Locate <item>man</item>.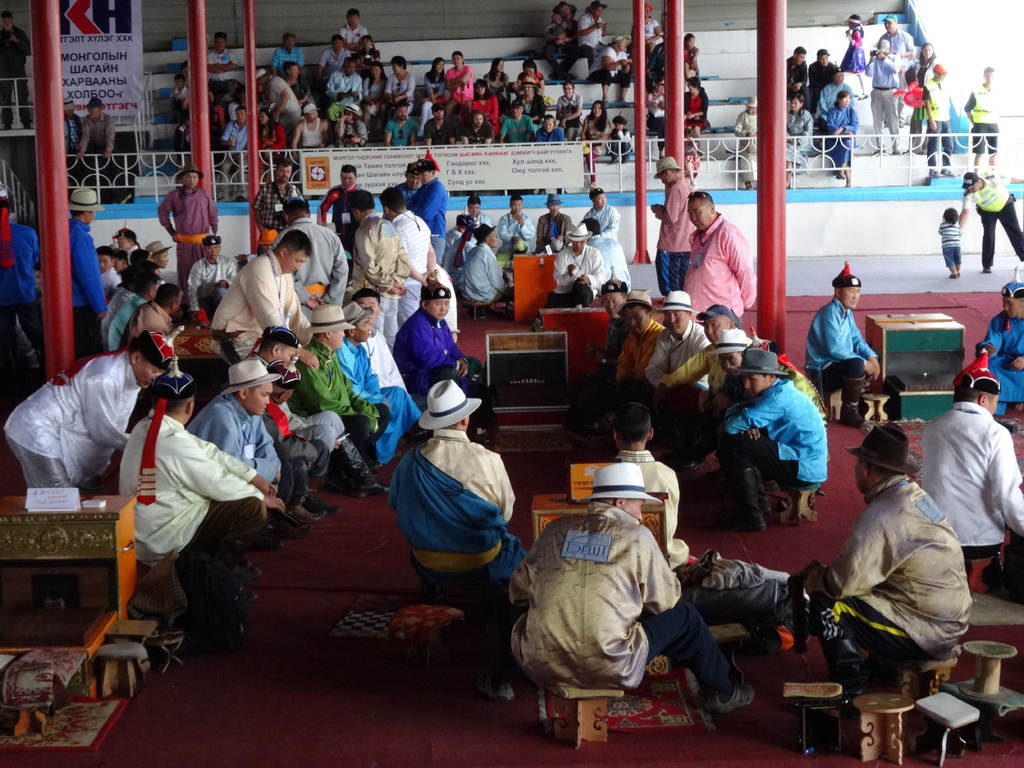
Bounding box: [x1=142, y1=239, x2=170, y2=273].
